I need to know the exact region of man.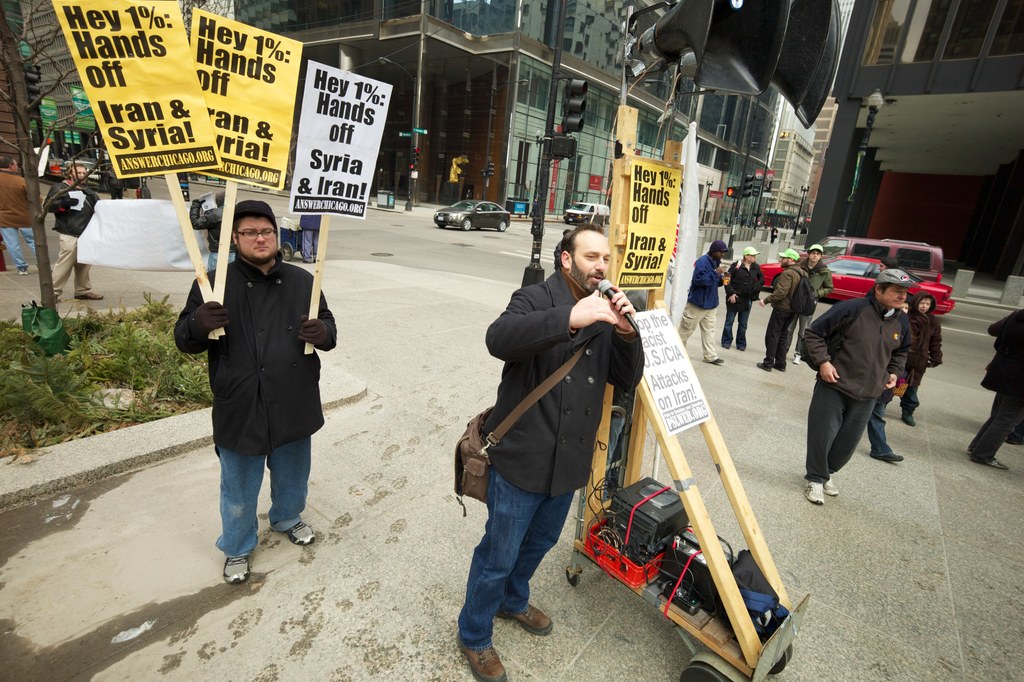
Region: <bbox>452, 223, 644, 681</bbox>.
